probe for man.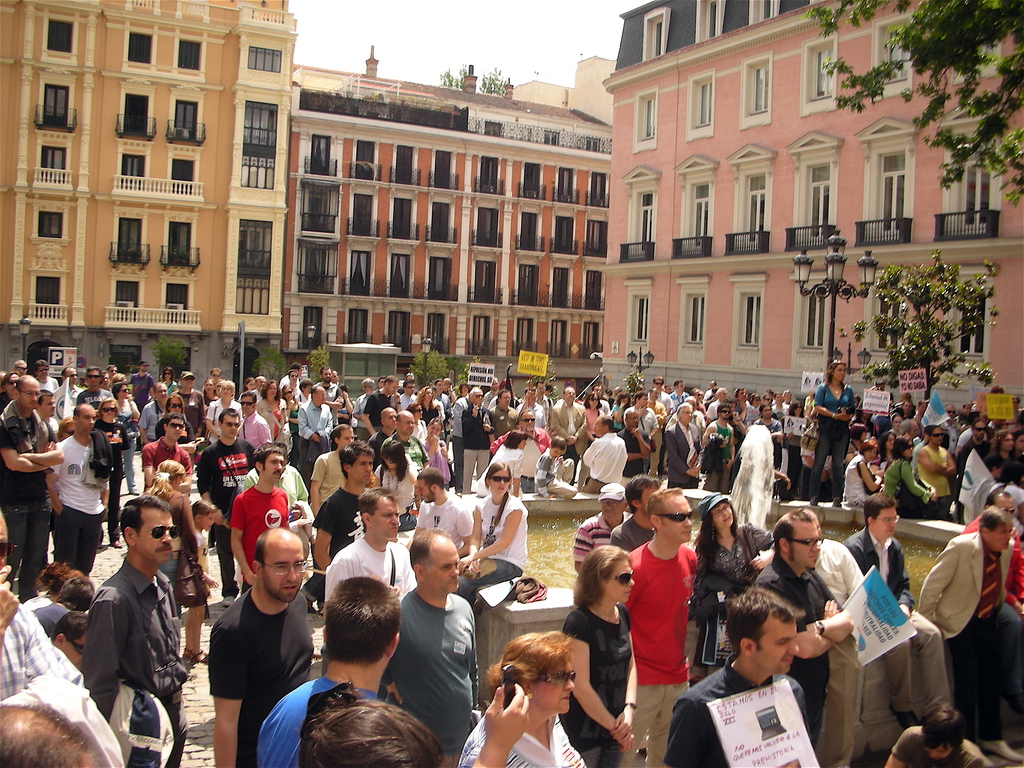
Probe result: (x1=881, y1=696, x2=988, y2=767).
